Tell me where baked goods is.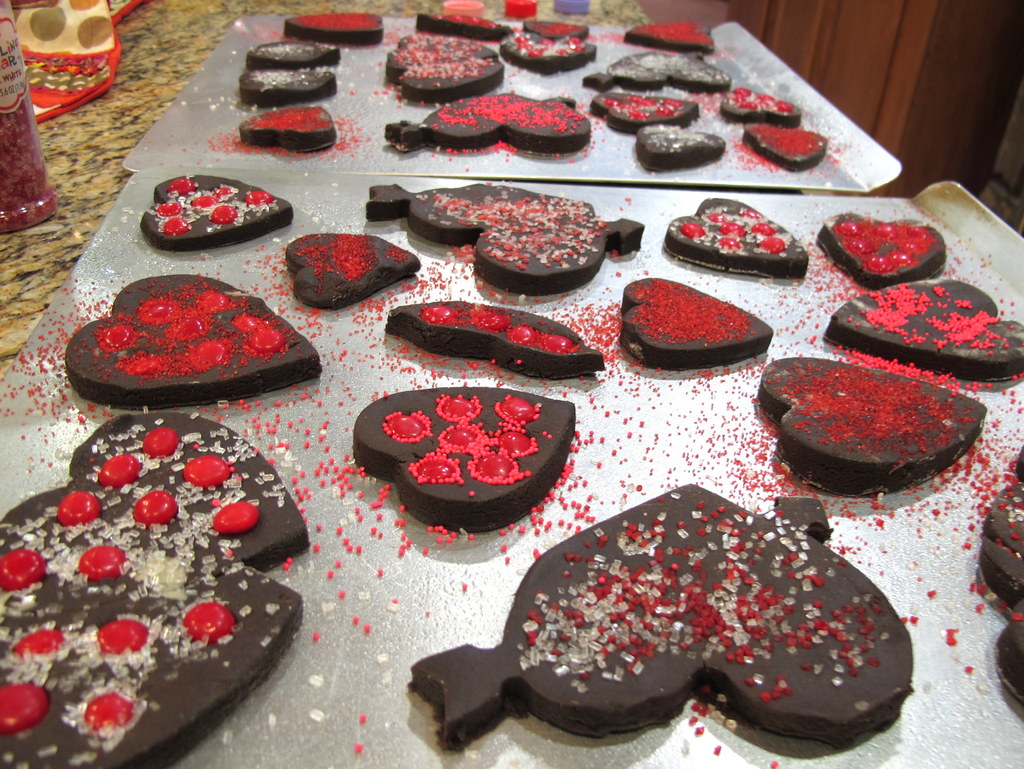
baked goods is at (629, 19, 722, 65).
